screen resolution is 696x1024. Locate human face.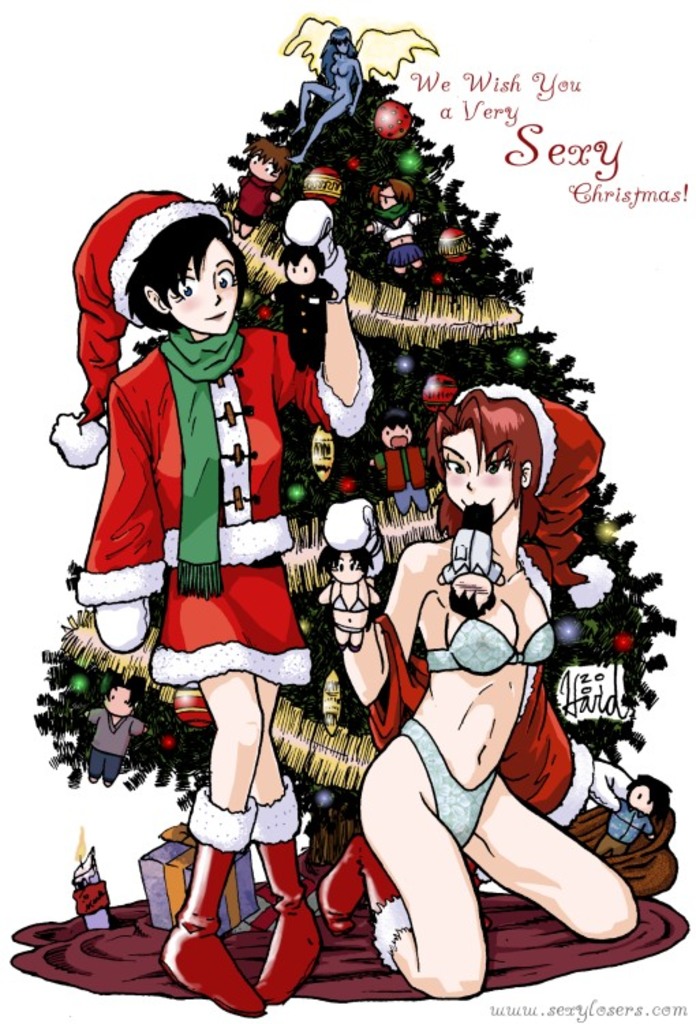
select_region(168, 238, 237, 333).
